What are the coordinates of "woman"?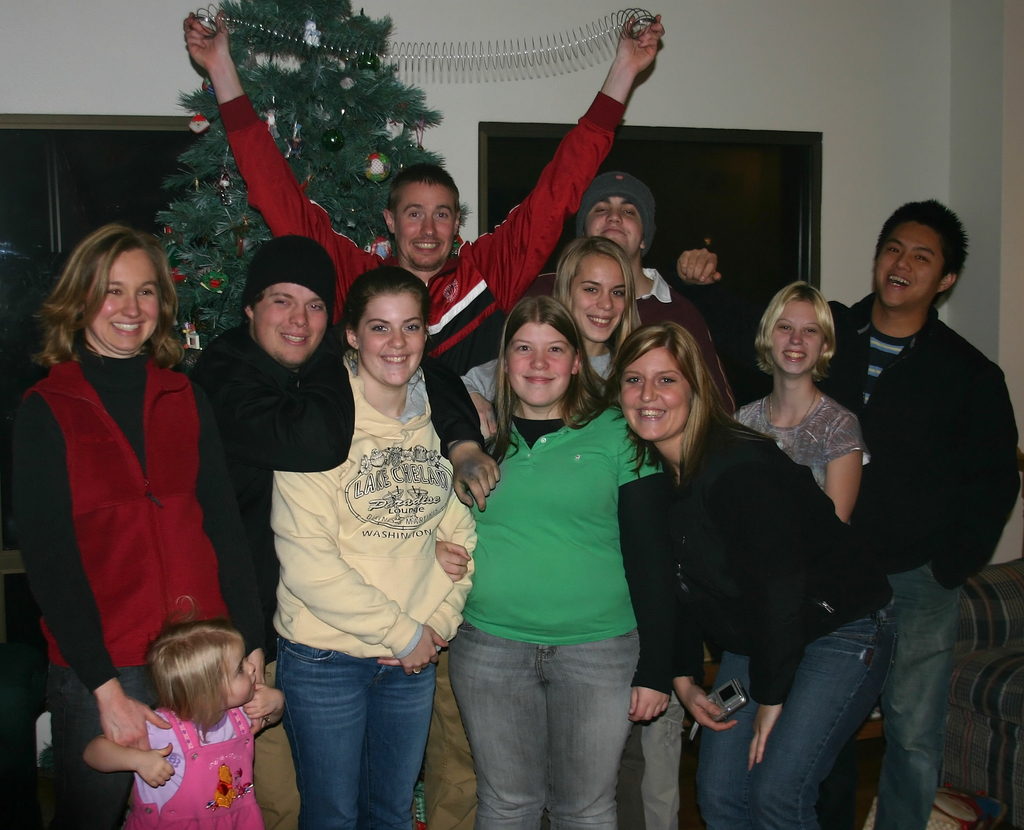
(left=428, top=292, right=678, bottom=829).
